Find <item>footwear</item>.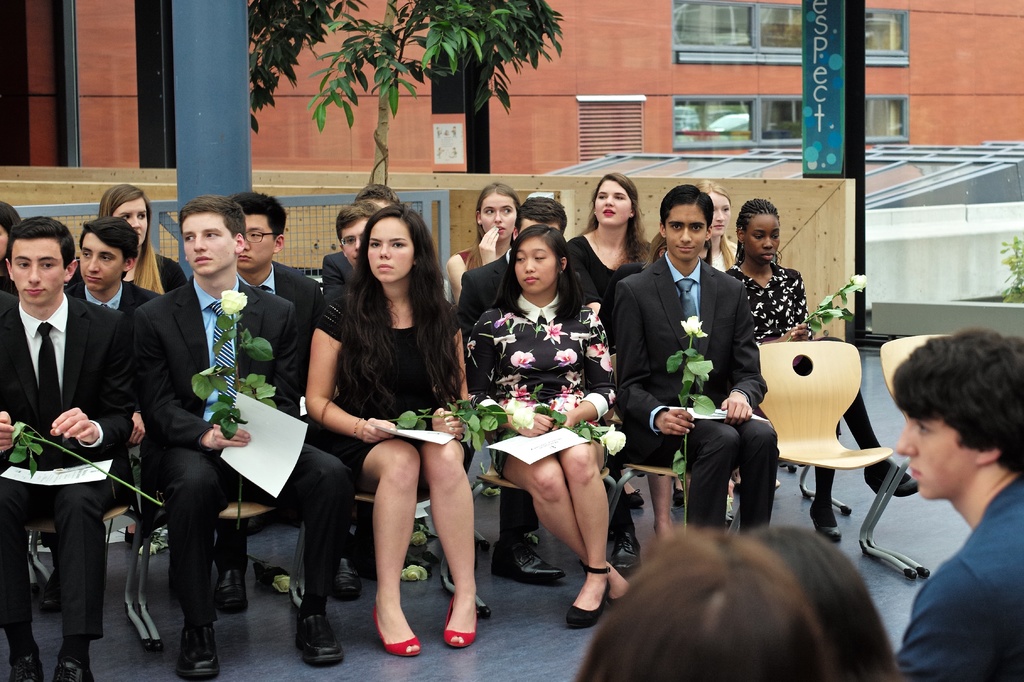
bbox(489, 540, 557, 586).
